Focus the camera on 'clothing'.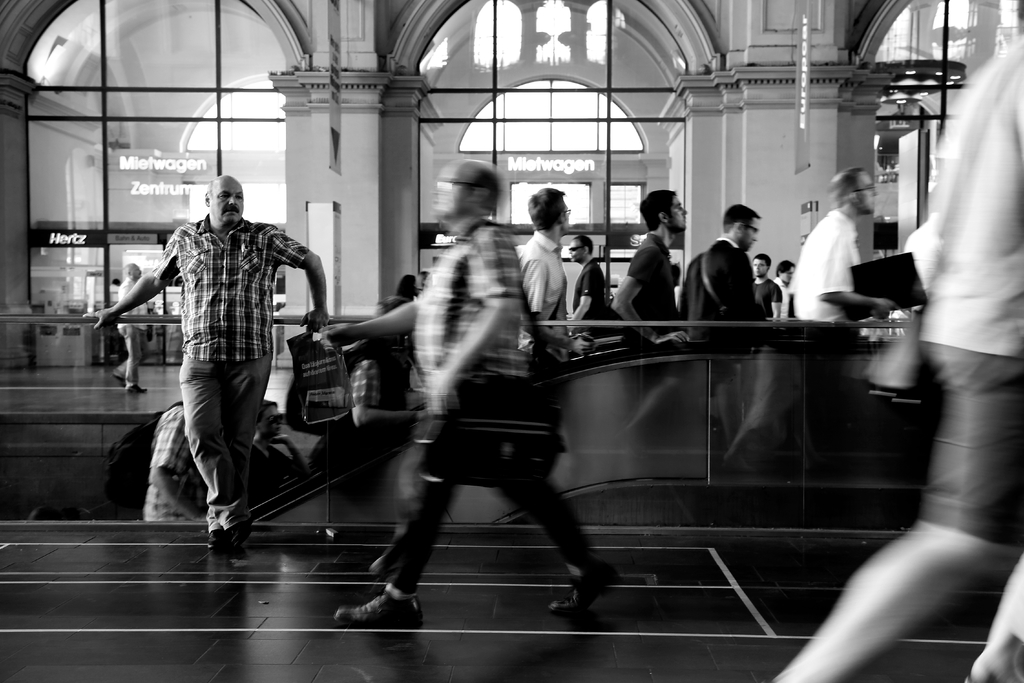
Focus region: <bbox>623, 240, 677, 334</bbox>.
